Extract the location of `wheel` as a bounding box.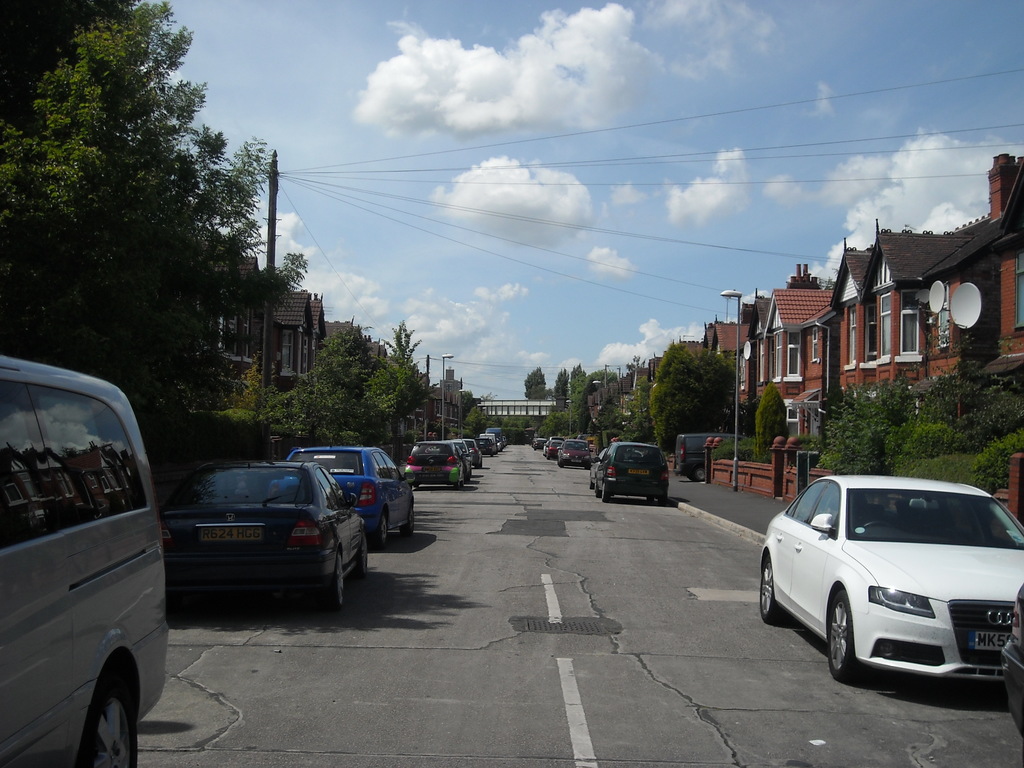
bbox(452, 479, 460, 490).
